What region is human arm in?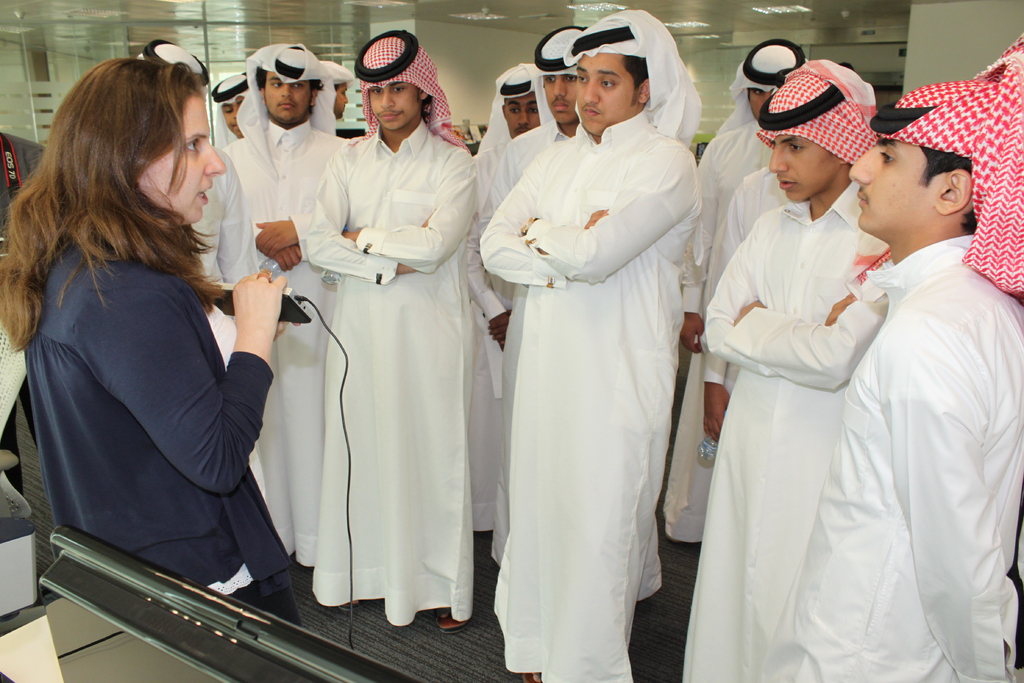
{"x1": 726, "y1": 241, "x2": 886, "y2": 377}.
